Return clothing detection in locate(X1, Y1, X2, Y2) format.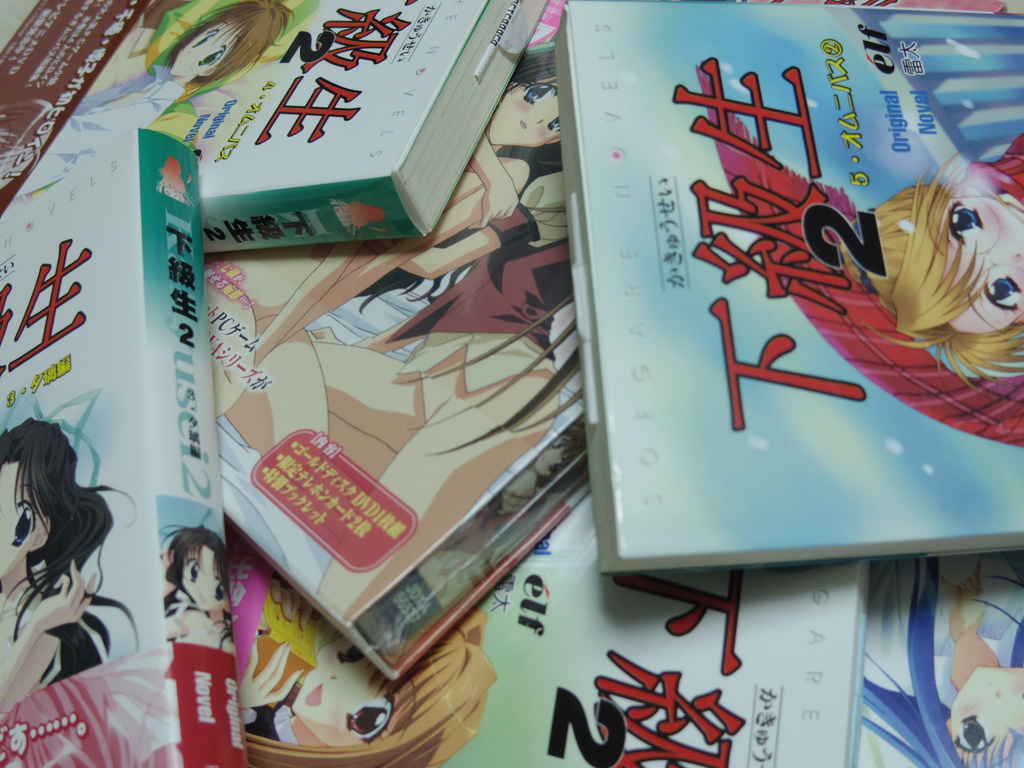
locate(45, 623, 108, 689).
